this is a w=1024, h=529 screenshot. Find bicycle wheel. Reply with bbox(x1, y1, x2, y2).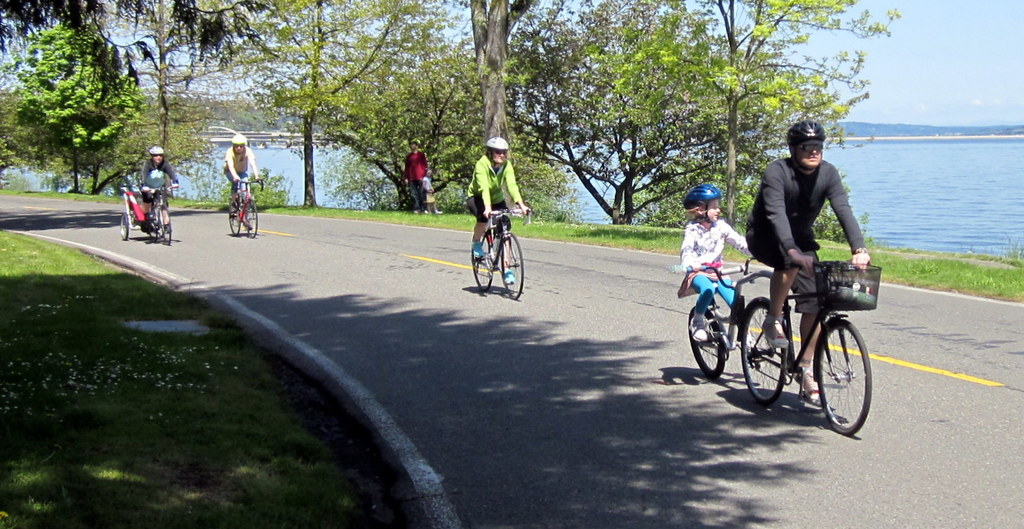
bbox(741, 296, 788, 406).
